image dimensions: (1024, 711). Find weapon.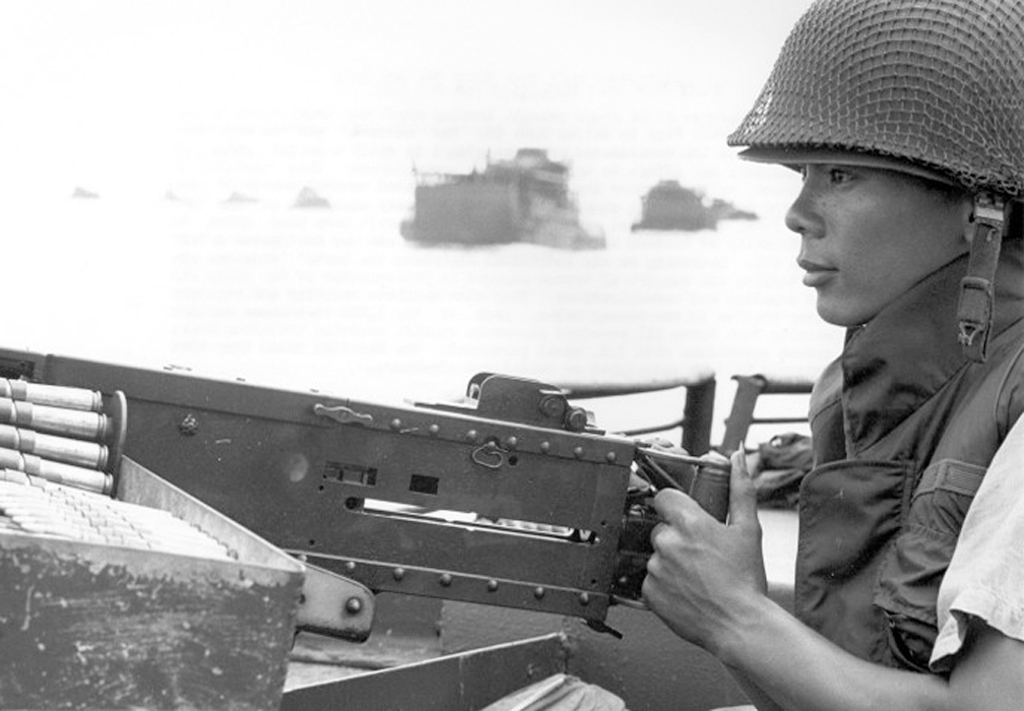
crop(0, 347, 733, 710).
